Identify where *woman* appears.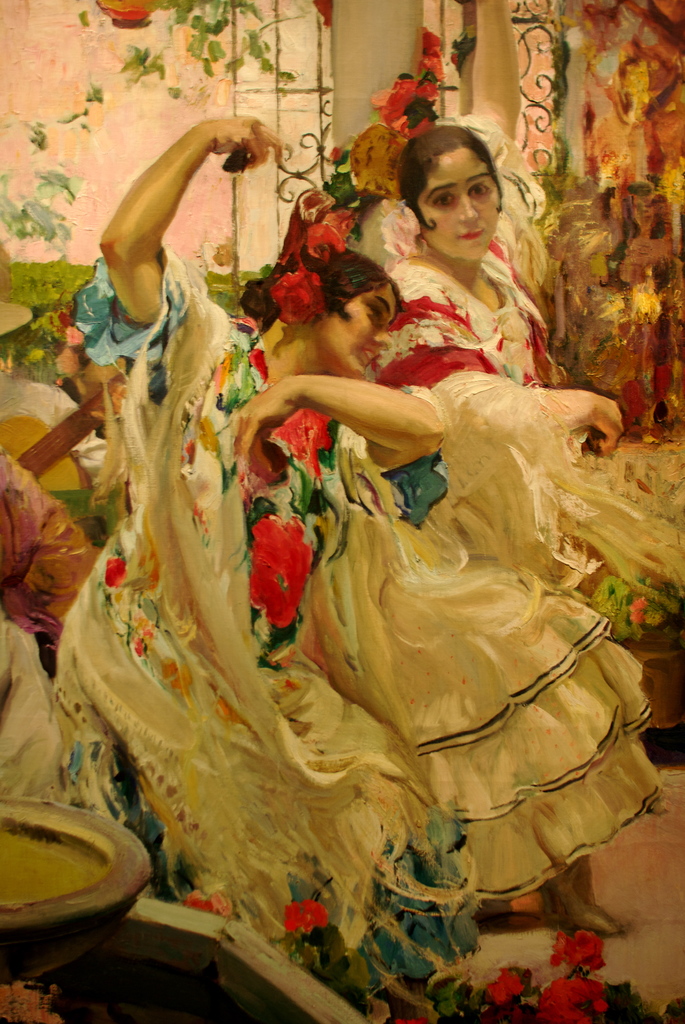
Appears at locate(371, 125, 630, 932).
